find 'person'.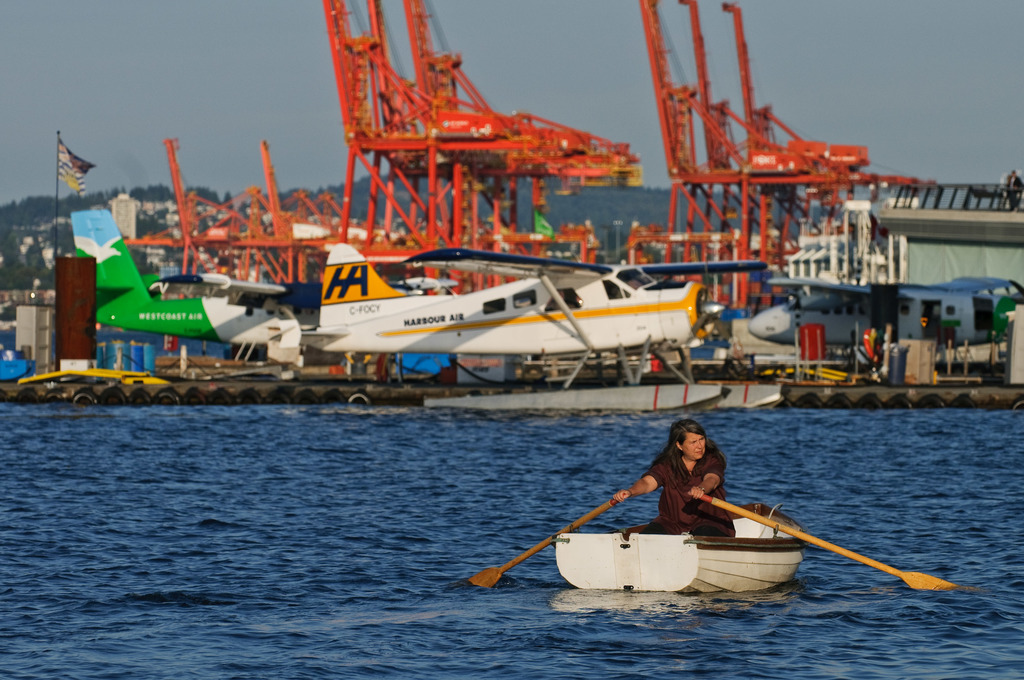
<box>1005,168,1023,210</box>.
